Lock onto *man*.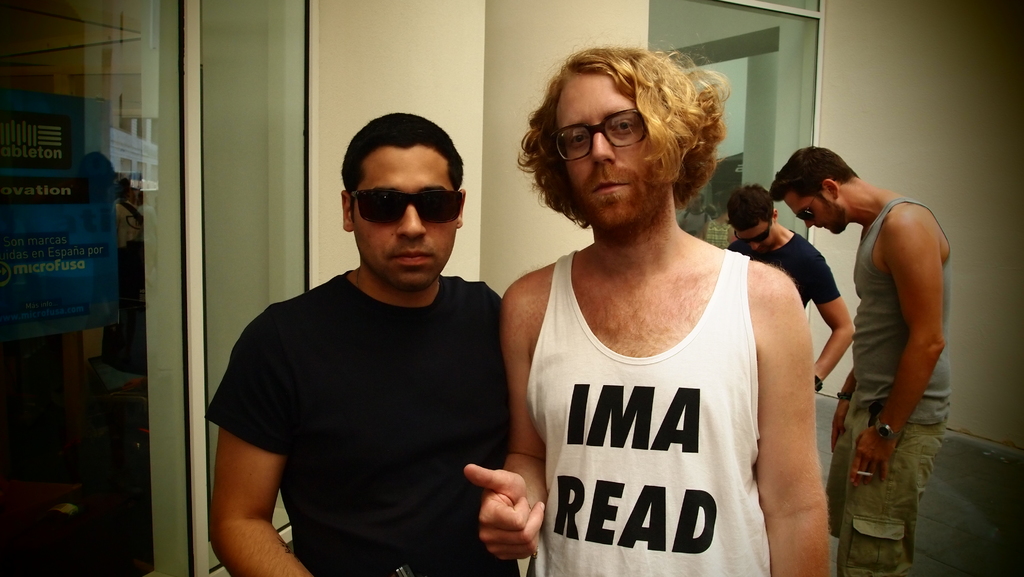
Locked: {"left": 212, "top": 93, "right": 539, "bottom": 569}.
